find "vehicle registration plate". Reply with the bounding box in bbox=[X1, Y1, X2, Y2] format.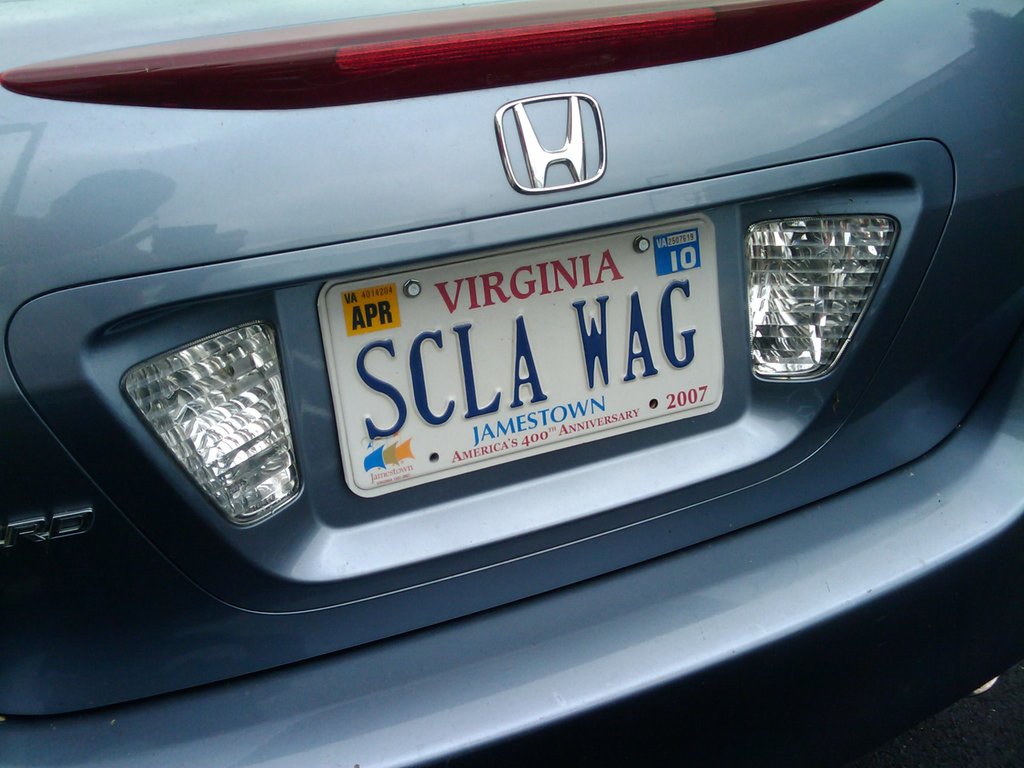
bbox=[315, 229, 726, 497].
